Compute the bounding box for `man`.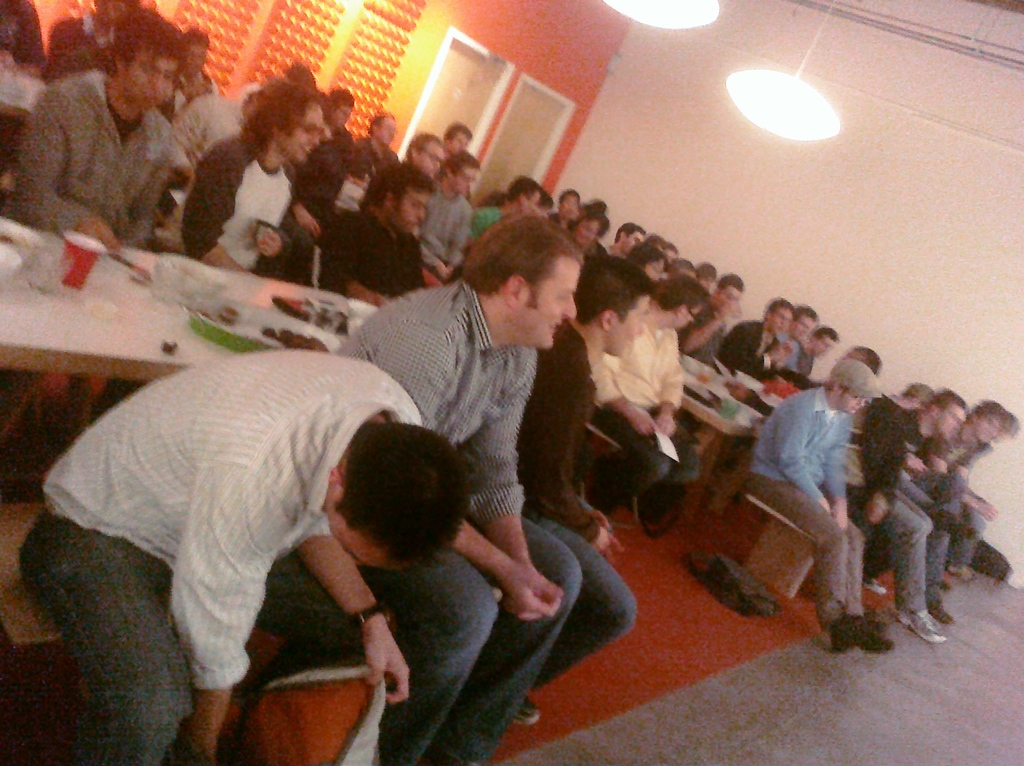
(left=167, top=28, right=220, bottom=208).
